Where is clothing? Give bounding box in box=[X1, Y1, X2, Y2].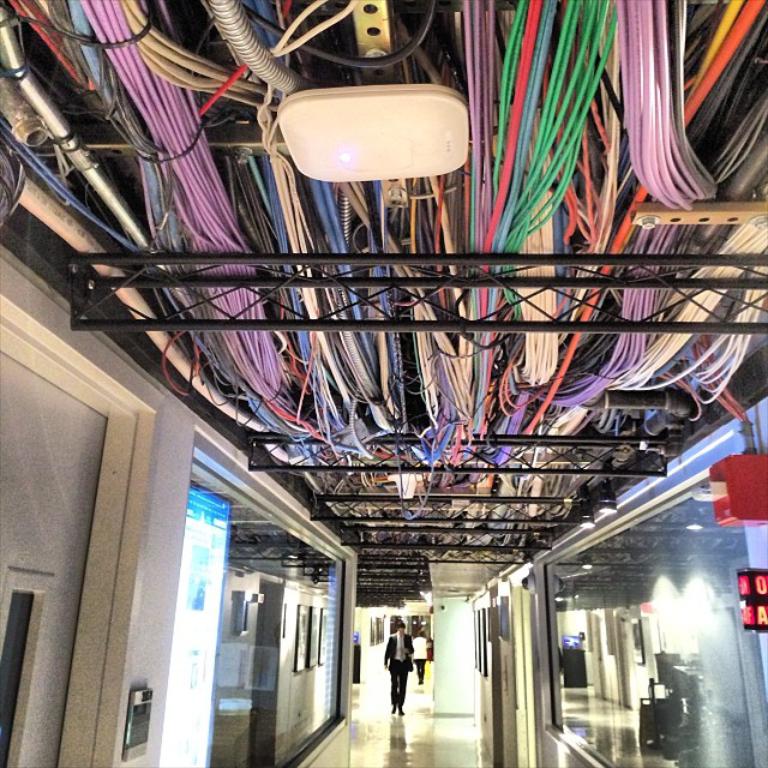
box=[412, 635, 427, 680].
